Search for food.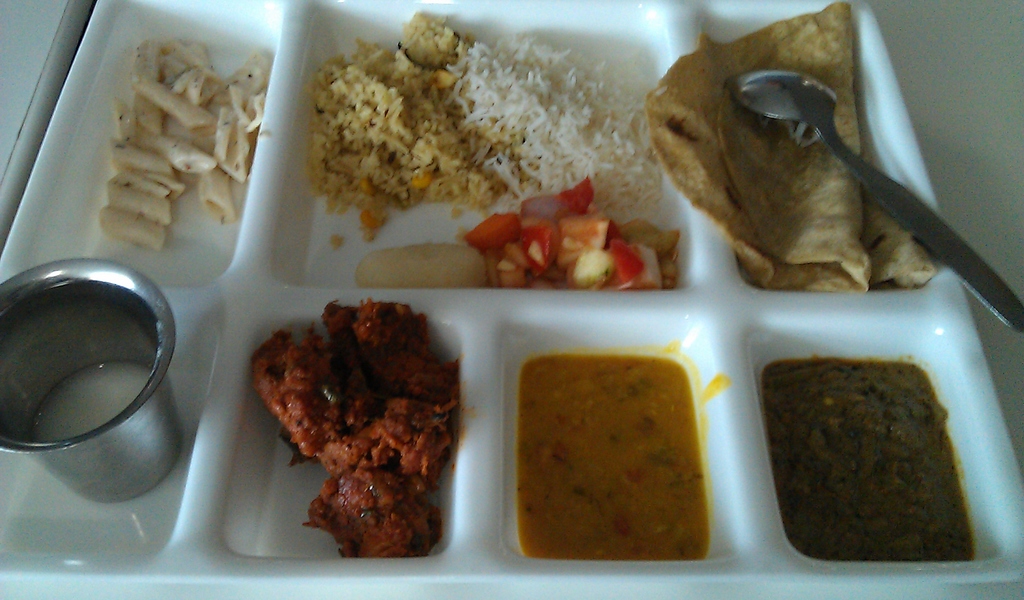
Found at box(262, 293, 460, 503).
